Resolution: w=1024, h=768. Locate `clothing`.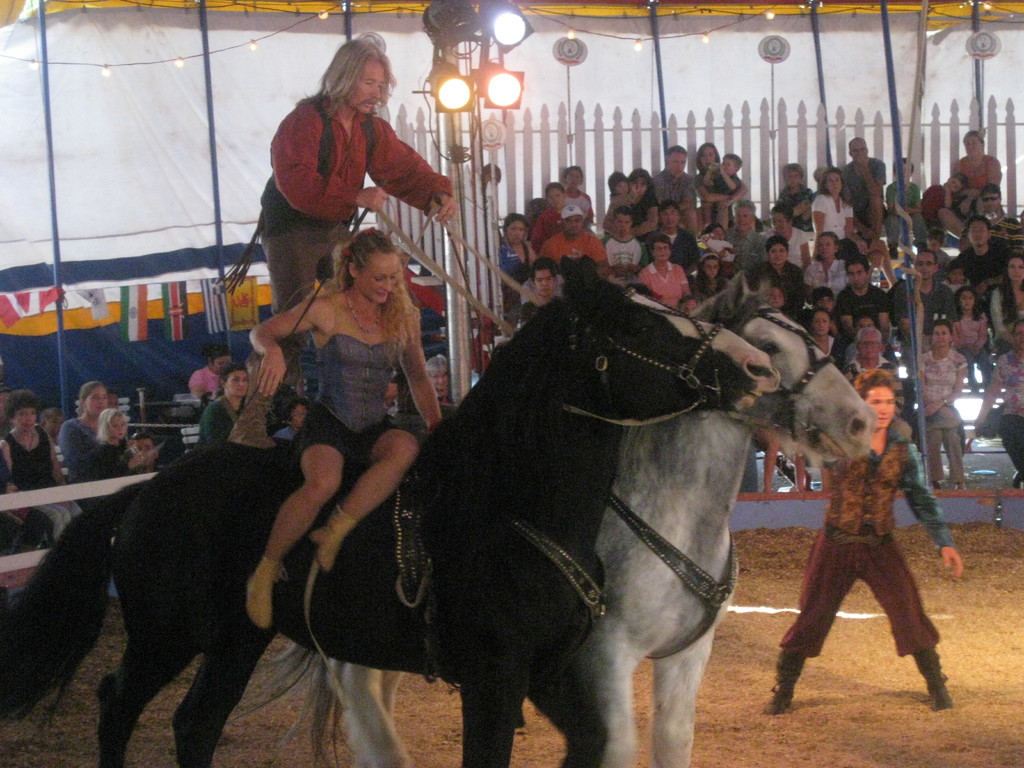
bbox(196, 395, 243, 454).
